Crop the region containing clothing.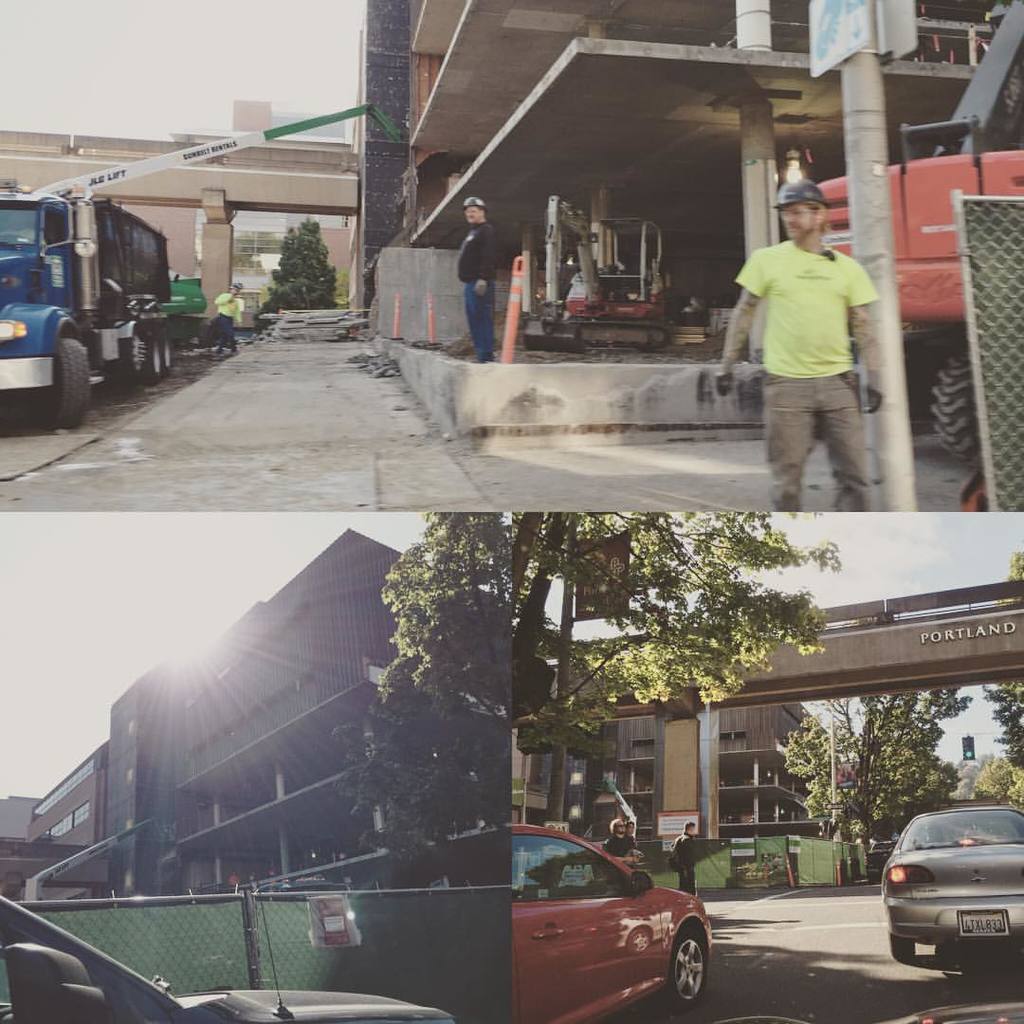
Crop region: {"x1": 204, "y1": 298, "x2": 243, "y2": 342}.
